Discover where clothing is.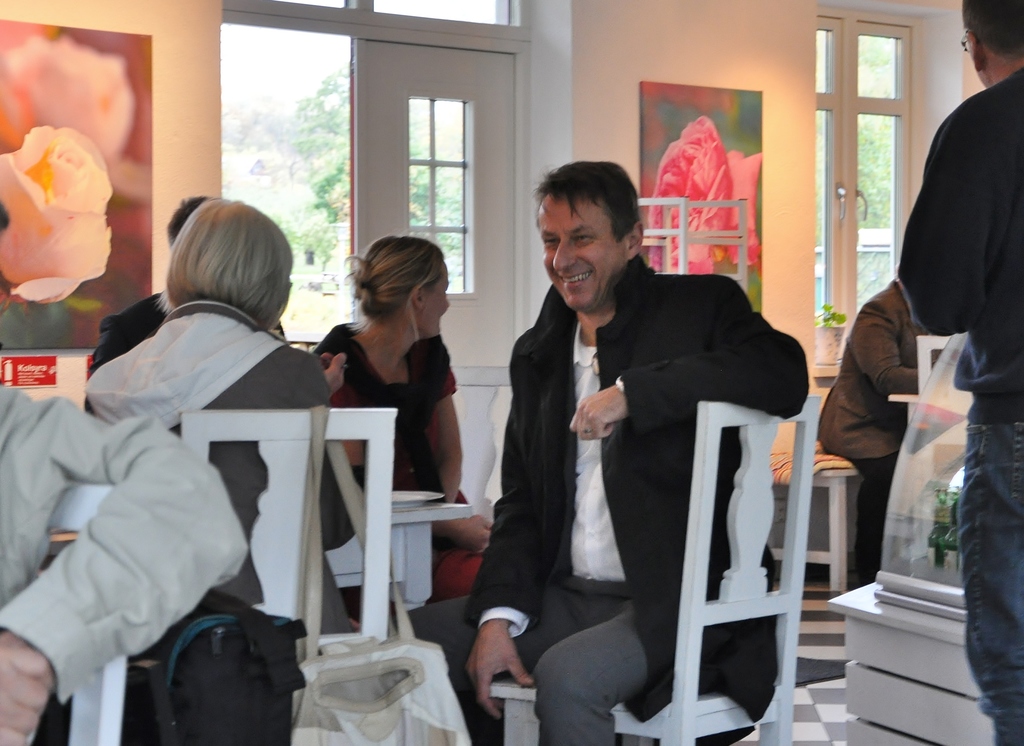
Discovered at left=406, top=266, right=812, bottom=745.
